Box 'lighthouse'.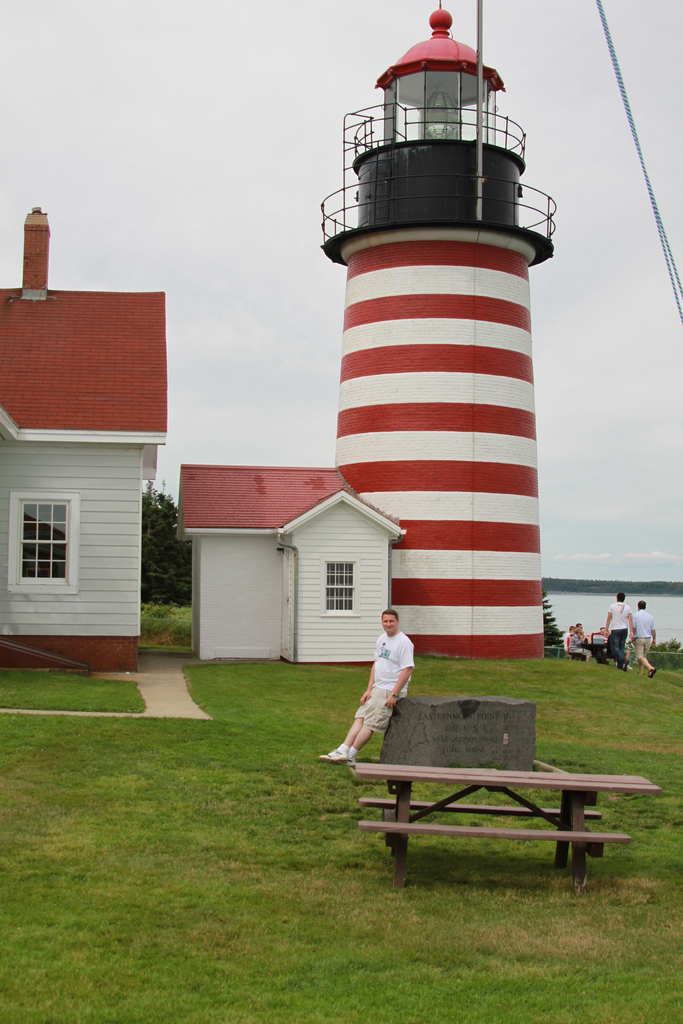
detection(288, 3, 576, 692).
